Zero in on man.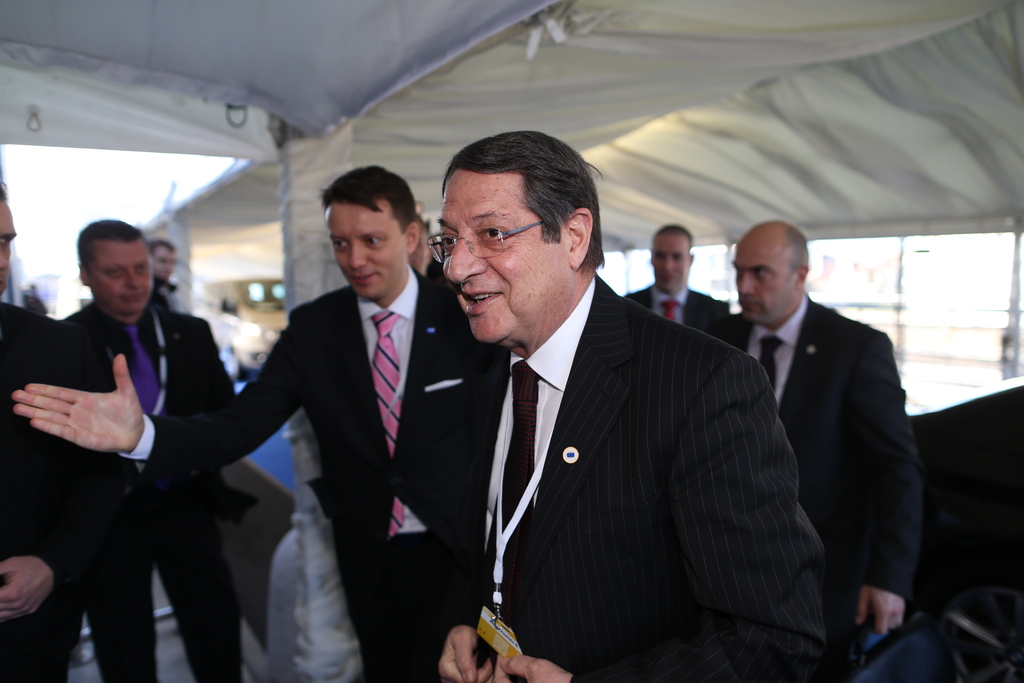
Zeroed in: box(415, 142, 808, 665).
